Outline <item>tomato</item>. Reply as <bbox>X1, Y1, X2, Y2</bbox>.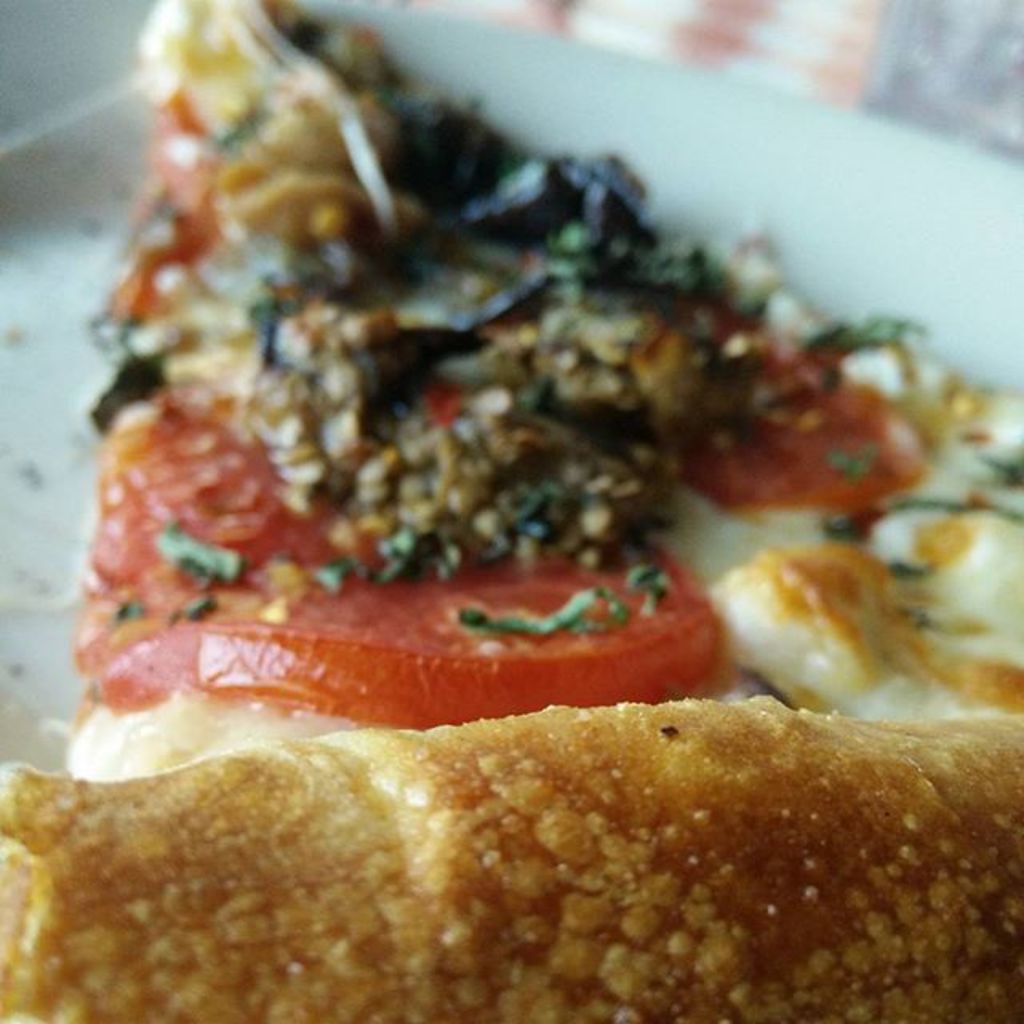
<bbox>90, 528, 722, 744</bbox>.
